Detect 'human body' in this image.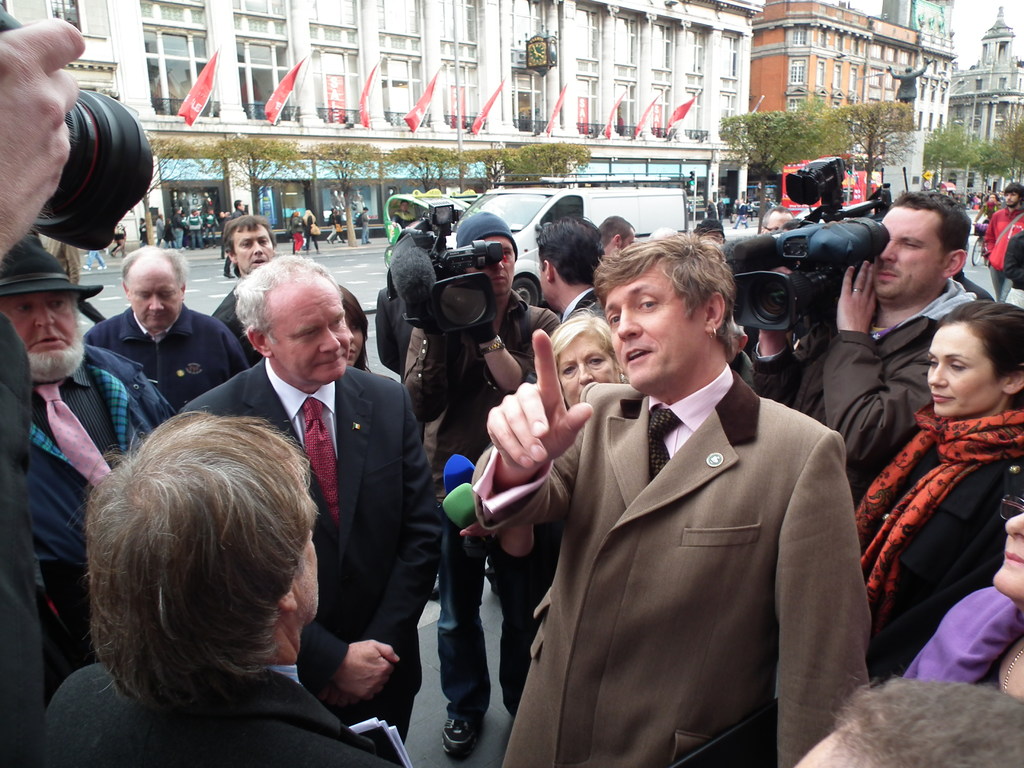
Detection: <box>170,204,186,249</box>.
